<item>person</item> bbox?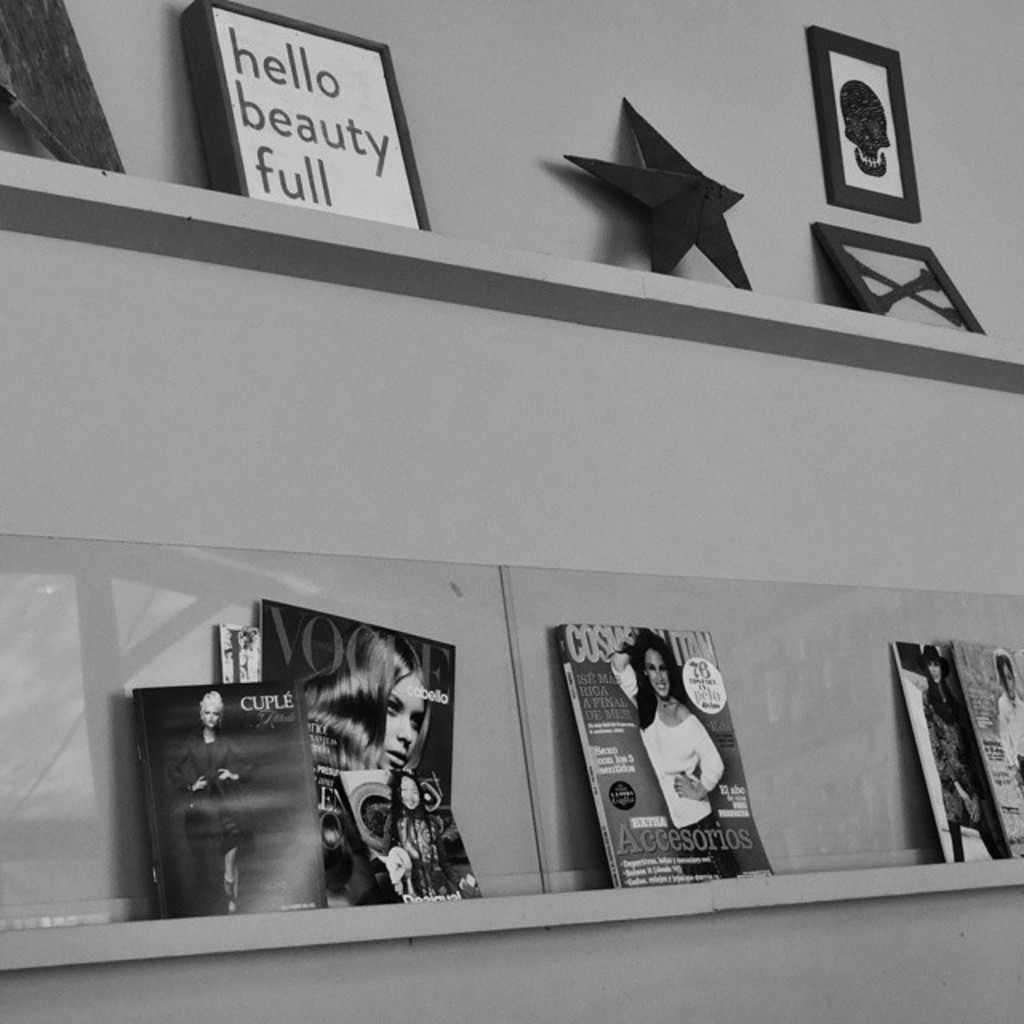
(922,646,998,867)
